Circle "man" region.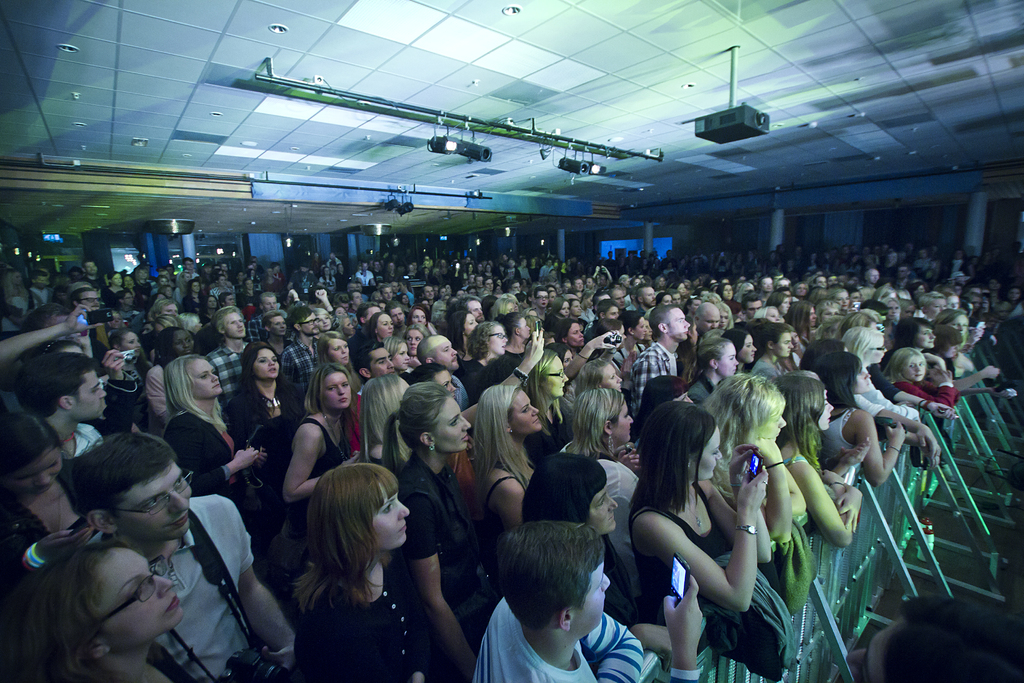
Region: bbox(68, 281, 104, 314).
